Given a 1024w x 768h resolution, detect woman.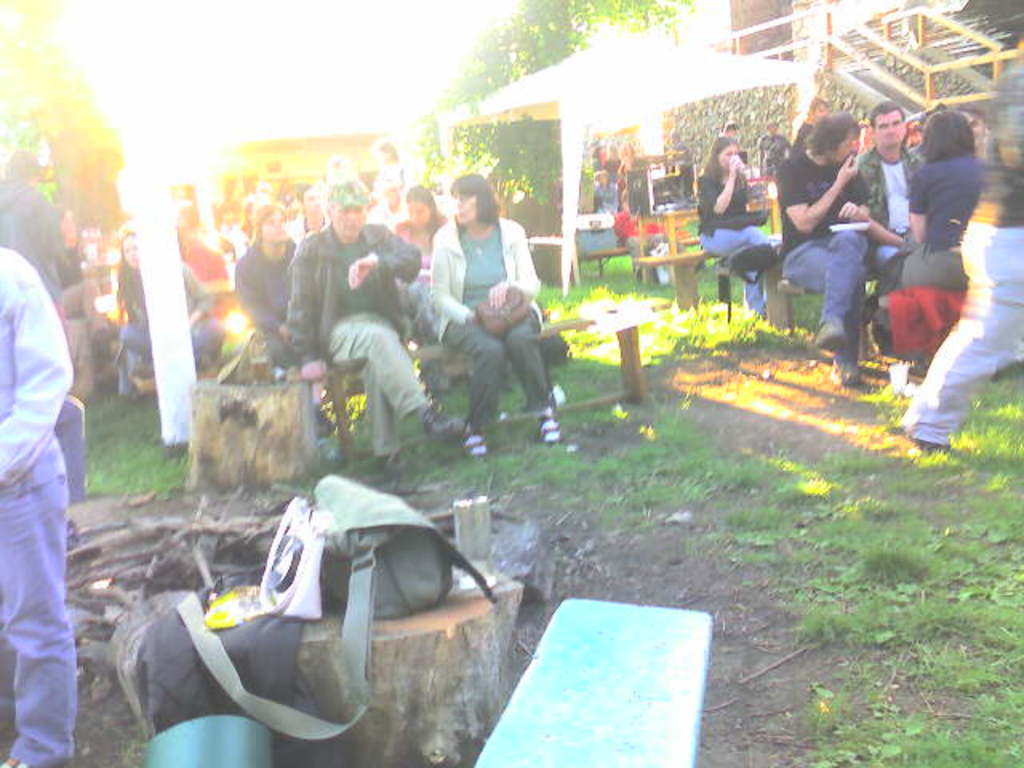
left=699, top=134, right=774, bottom=323.
